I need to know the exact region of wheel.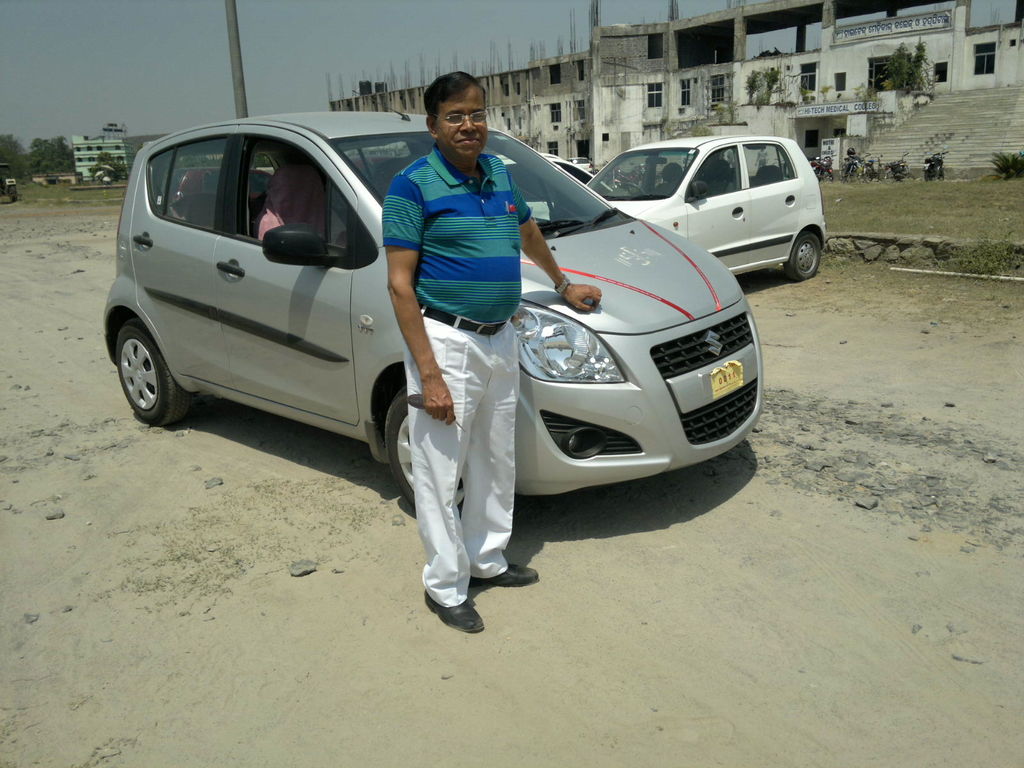
Region: left=620, top=180, right=648, bottom=196.
